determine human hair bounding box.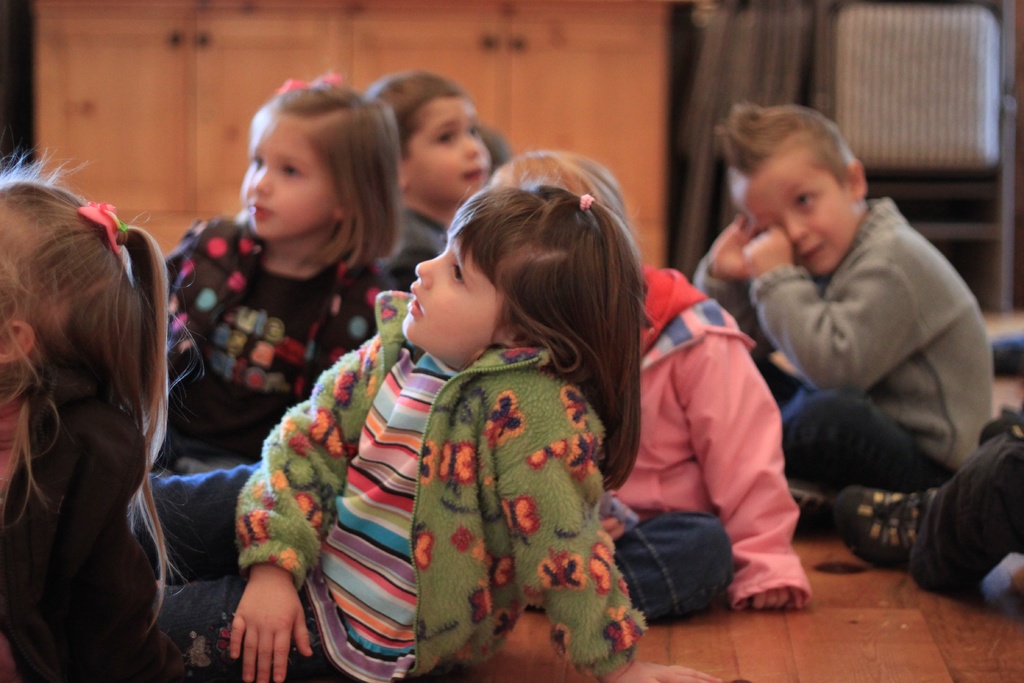
Determined: [x1=714, y1=99, x2=858, y2=189].
